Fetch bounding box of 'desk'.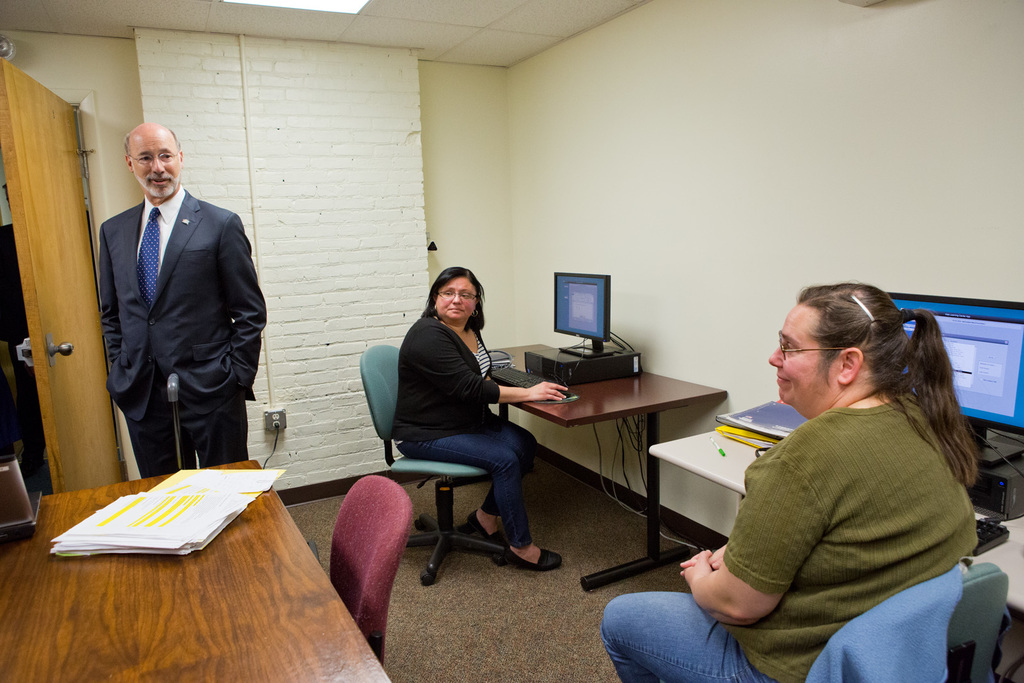
Bbox: bbox=(650, 424, 1021, 609).
